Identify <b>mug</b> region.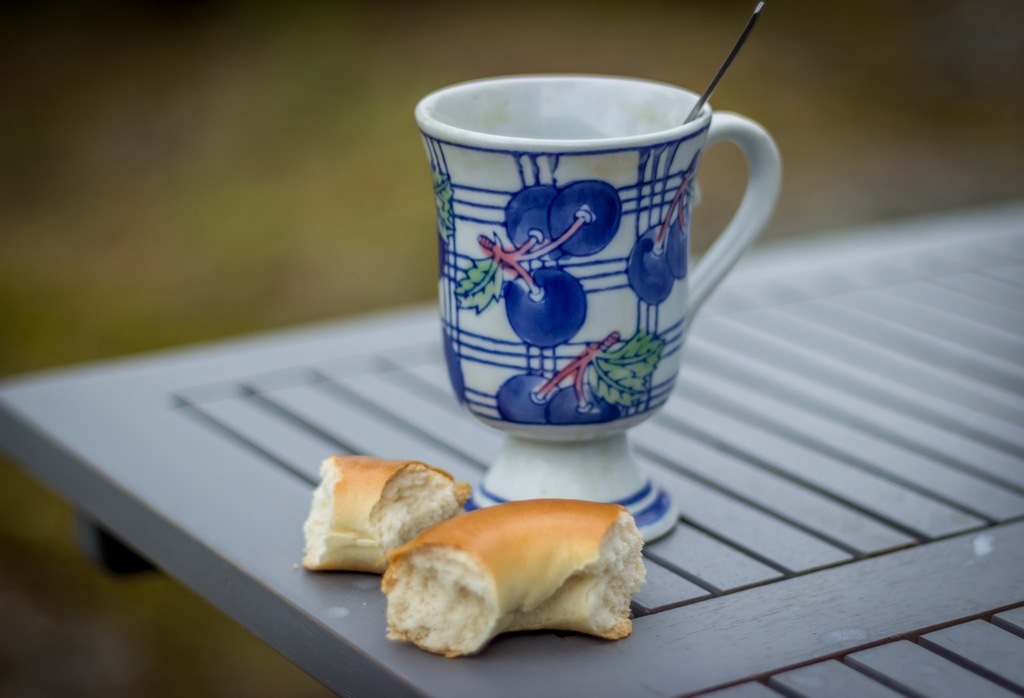
Region: [x1=417, y1=74, x2=785, y2=545].
